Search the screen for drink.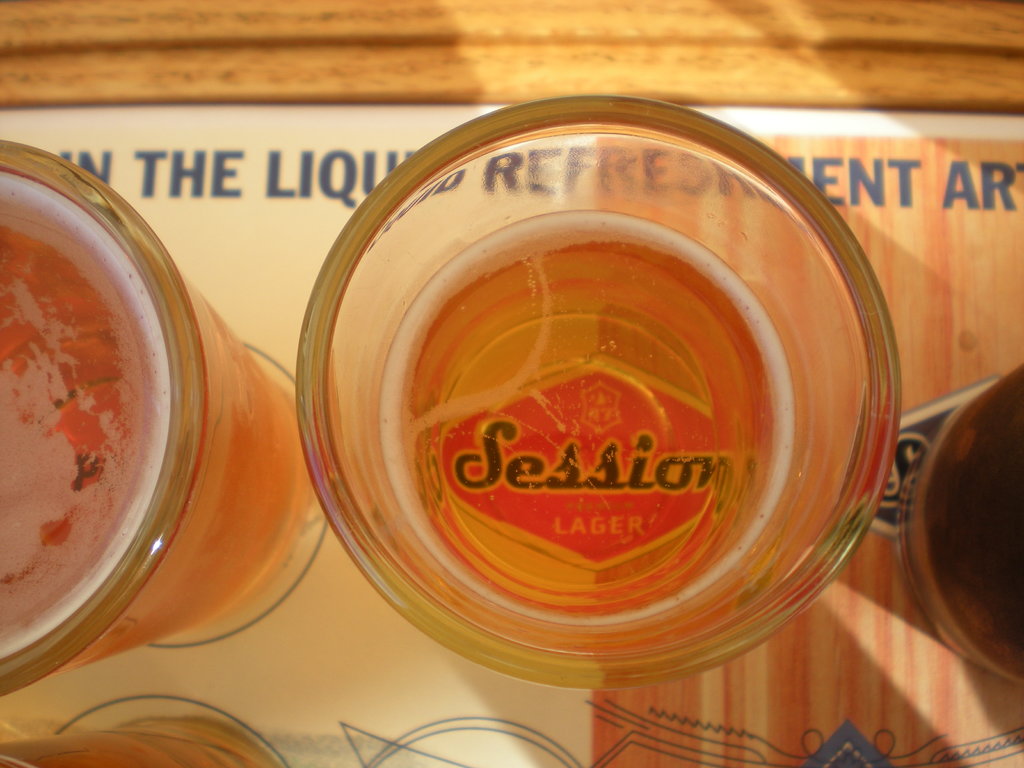
Found at (left=897, top=367, right=1023, bottom=684).
